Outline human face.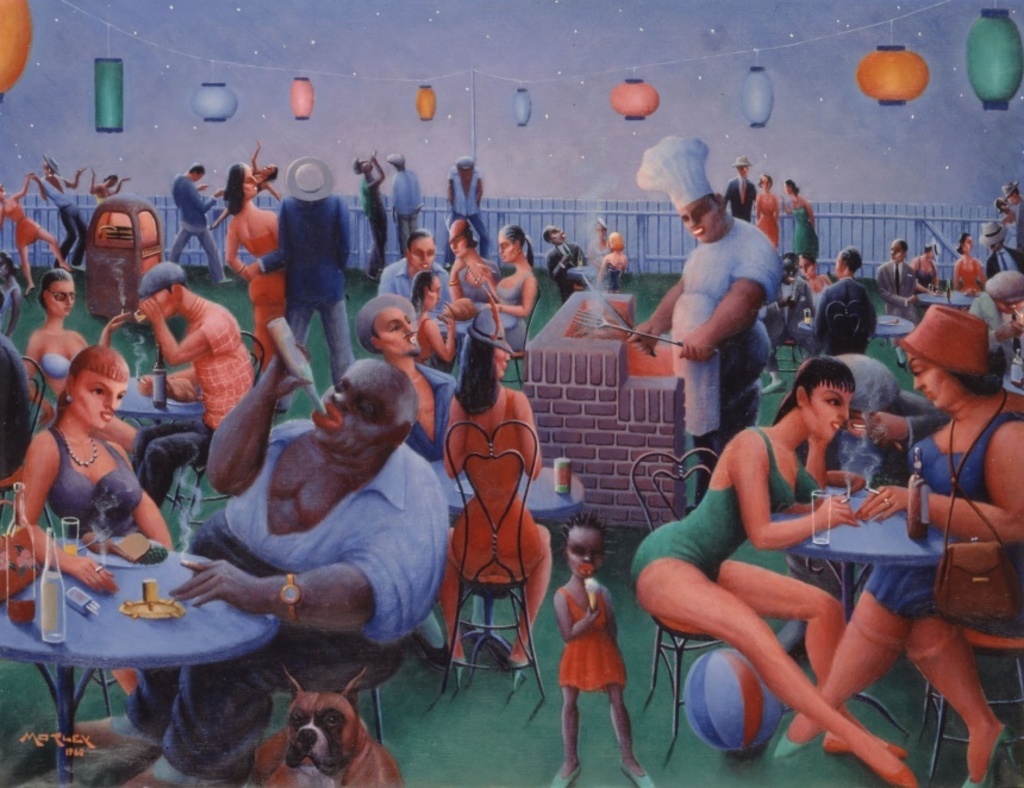
Outline: (570, 529, 607, 574).
